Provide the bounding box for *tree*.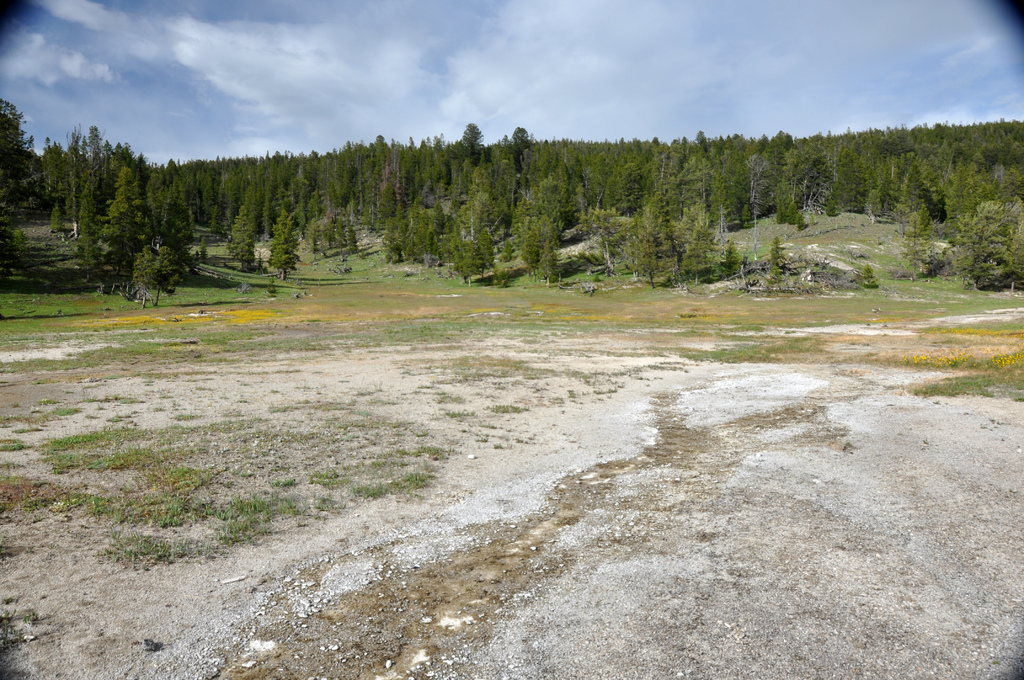
<region>445, 191, 499, 287</region>.
